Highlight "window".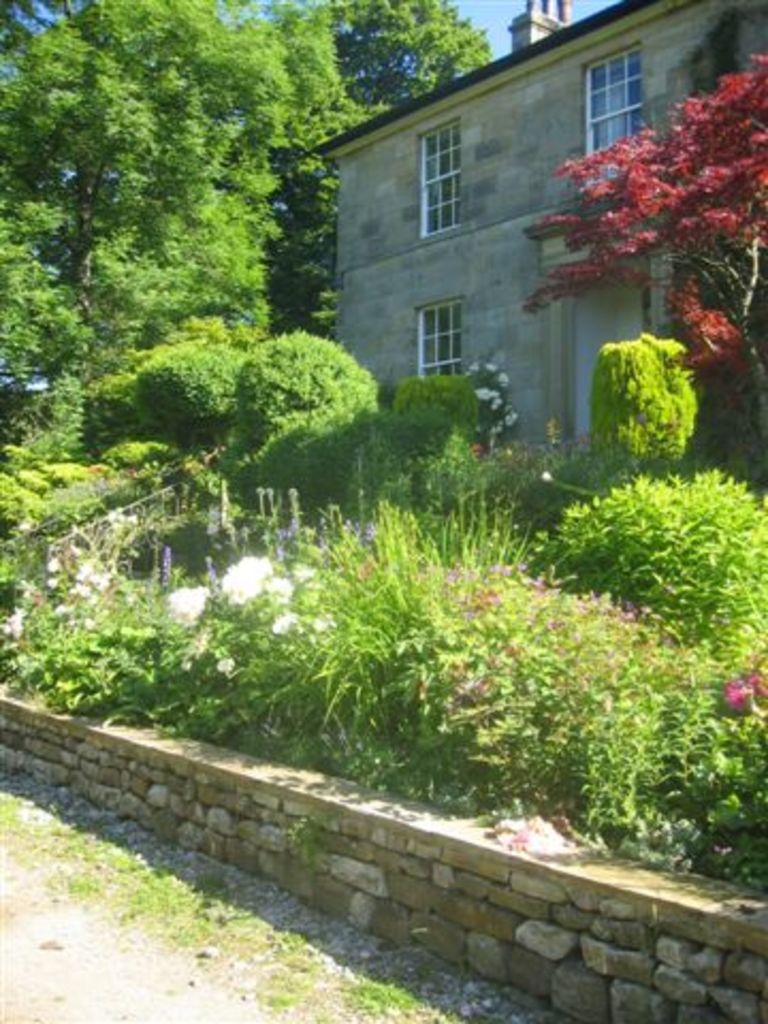
Highlighted region: BBox(414, 286, 467, 388).
